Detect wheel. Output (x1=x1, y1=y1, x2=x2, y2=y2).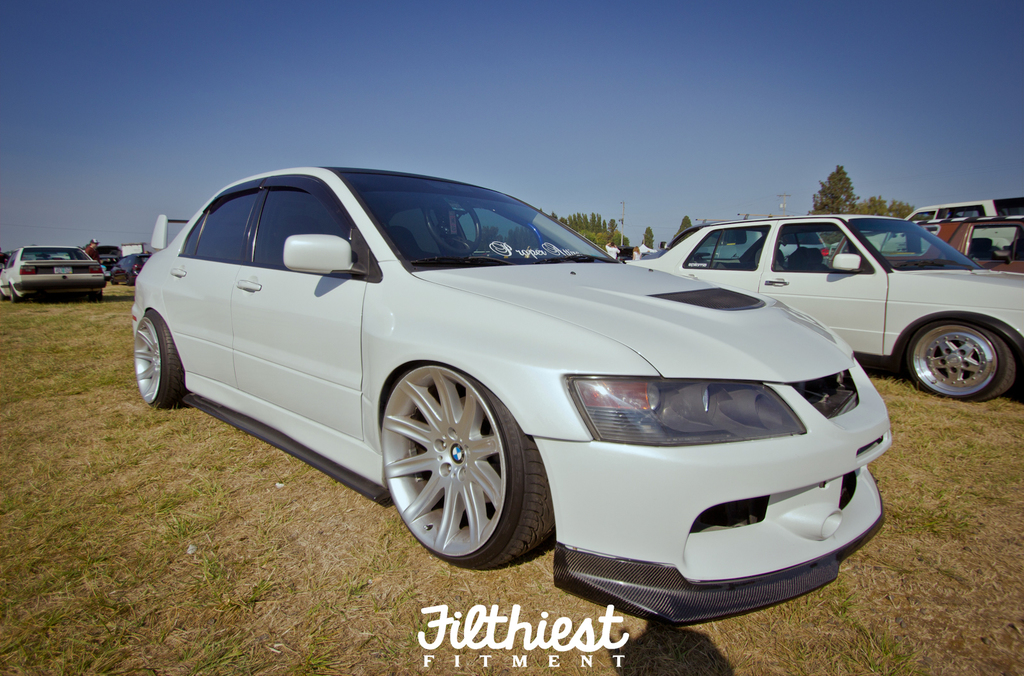
(x1=9, y1=285, x2=20, y2=303).
